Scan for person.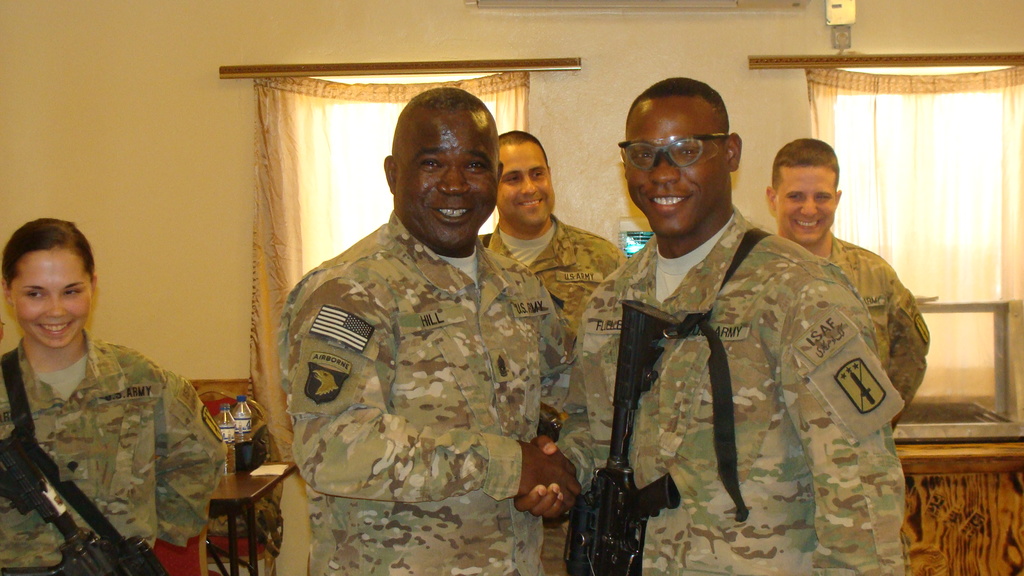
Scan result: locate(764, 136, 932, 431).
